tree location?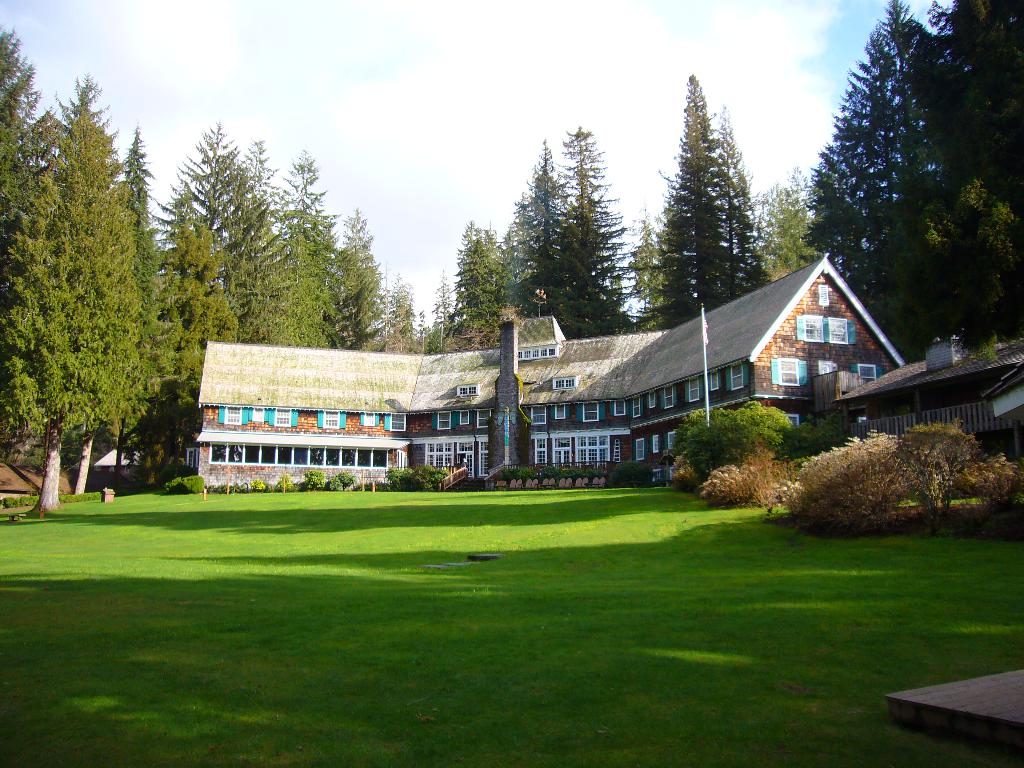
667 406 734 483
